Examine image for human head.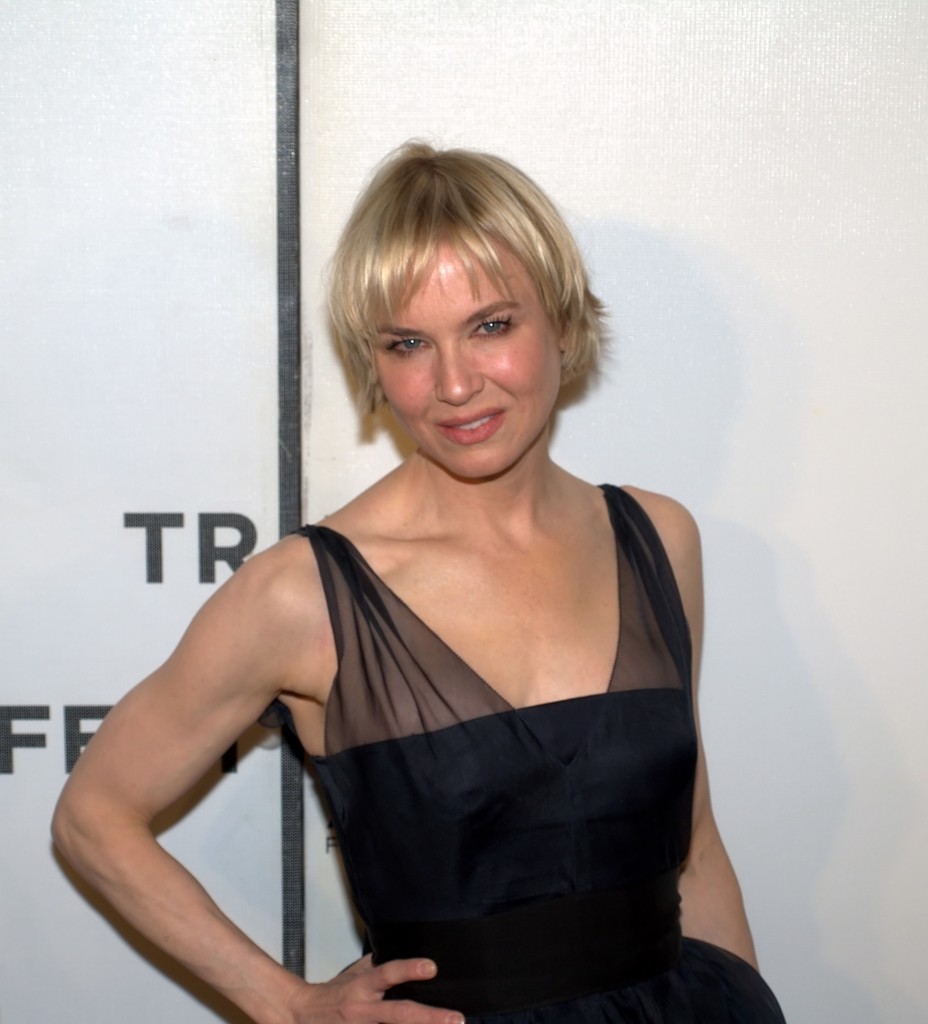
Examination result: (x1=315, y1=150, x2=618, y2=475).
